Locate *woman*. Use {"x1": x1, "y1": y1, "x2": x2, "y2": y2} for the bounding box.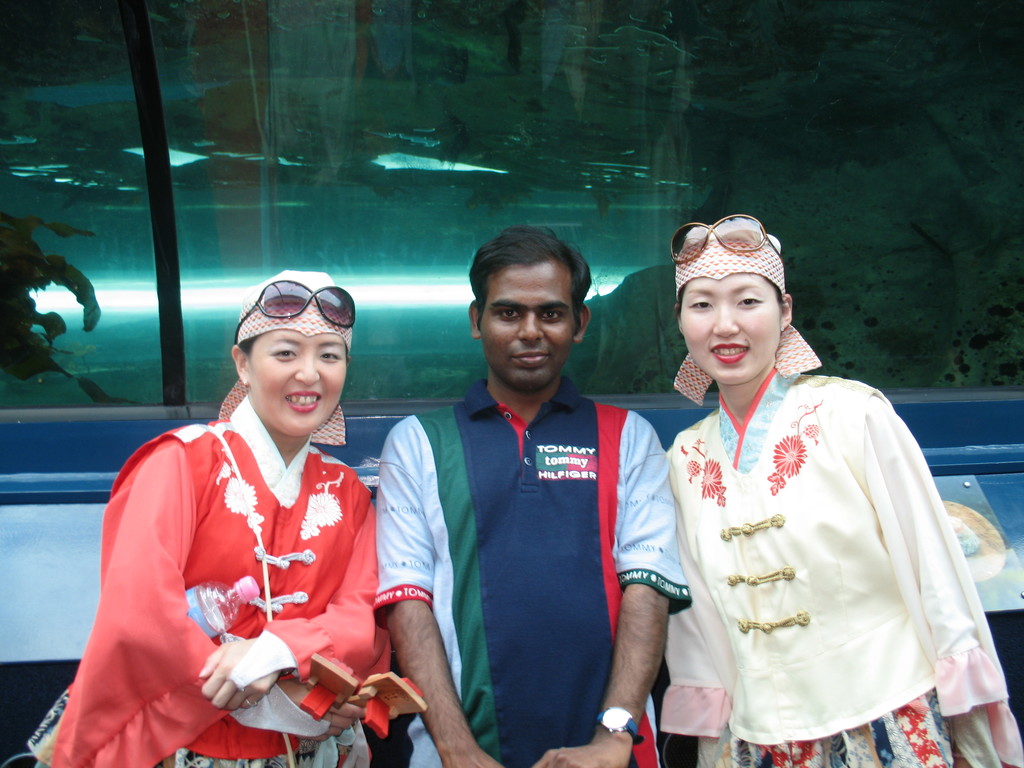
{"x1": 662, "y1": 214, "x2": 1023, "y2": 765}.
